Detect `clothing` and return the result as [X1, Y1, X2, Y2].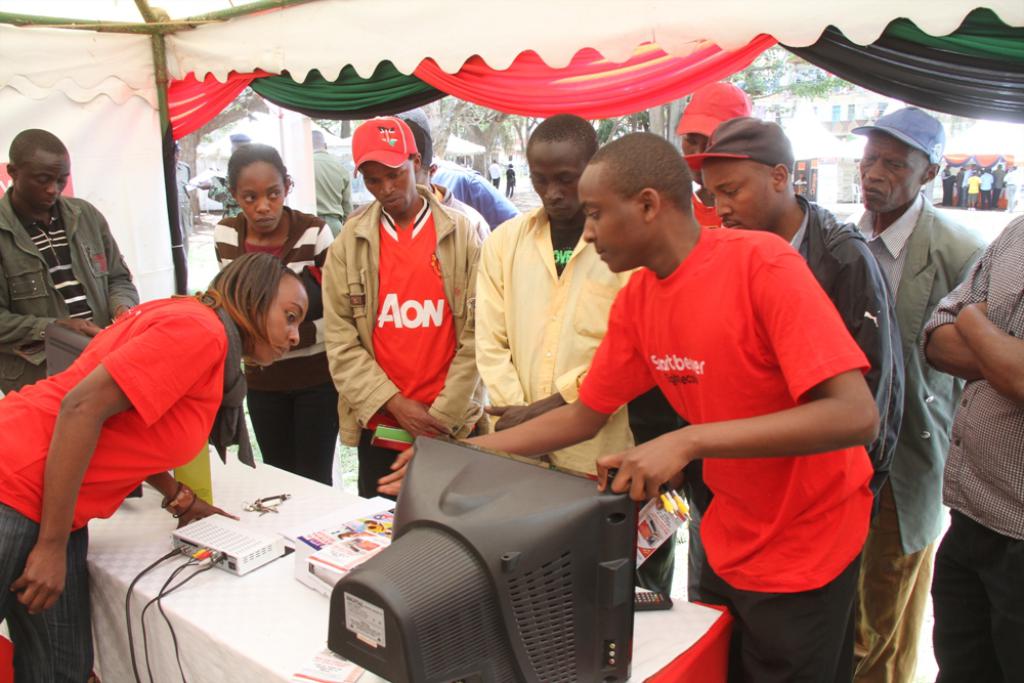
[206, 171, 239, 222].
